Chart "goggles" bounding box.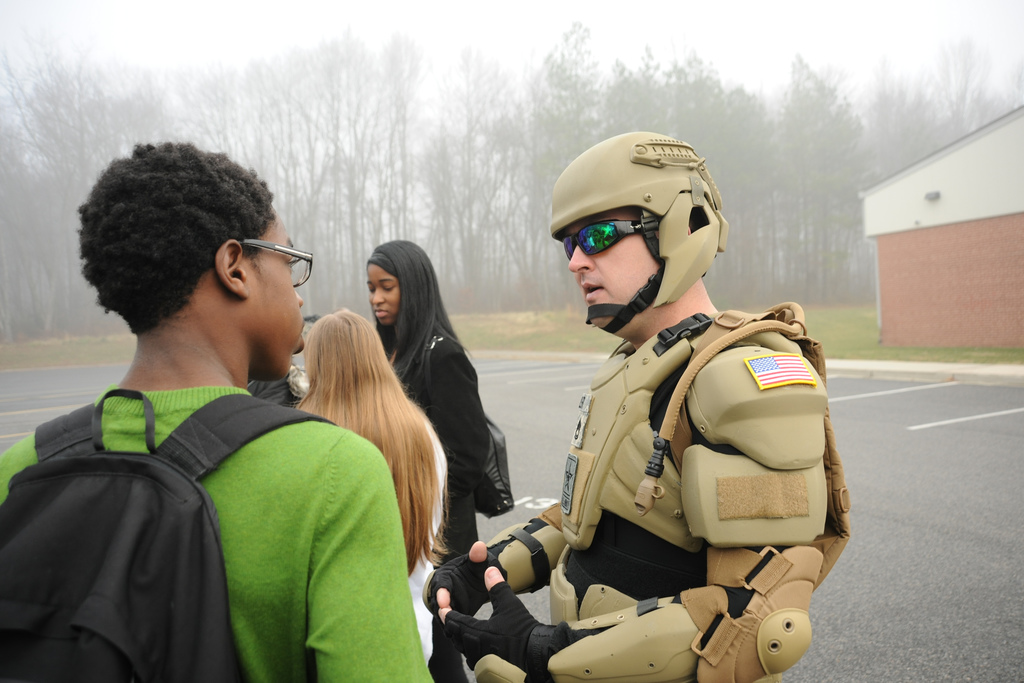
Charted: pyautogui.locateOnScreen(559, 219, 643, 260).
